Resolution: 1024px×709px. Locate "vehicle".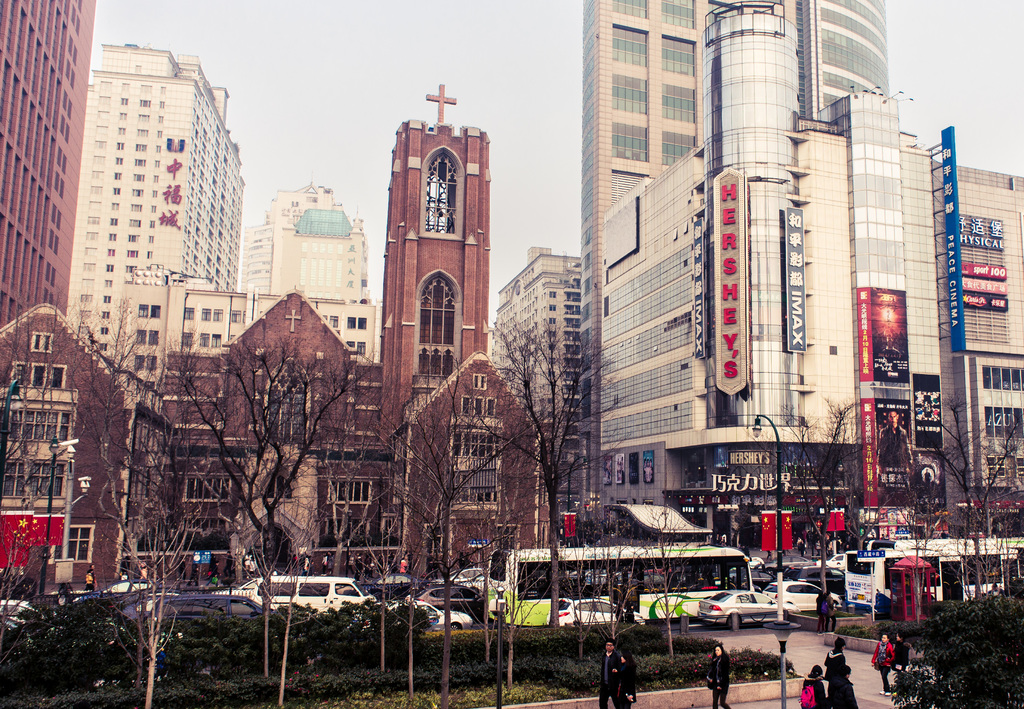
rect(0, 599, 47, 628).
